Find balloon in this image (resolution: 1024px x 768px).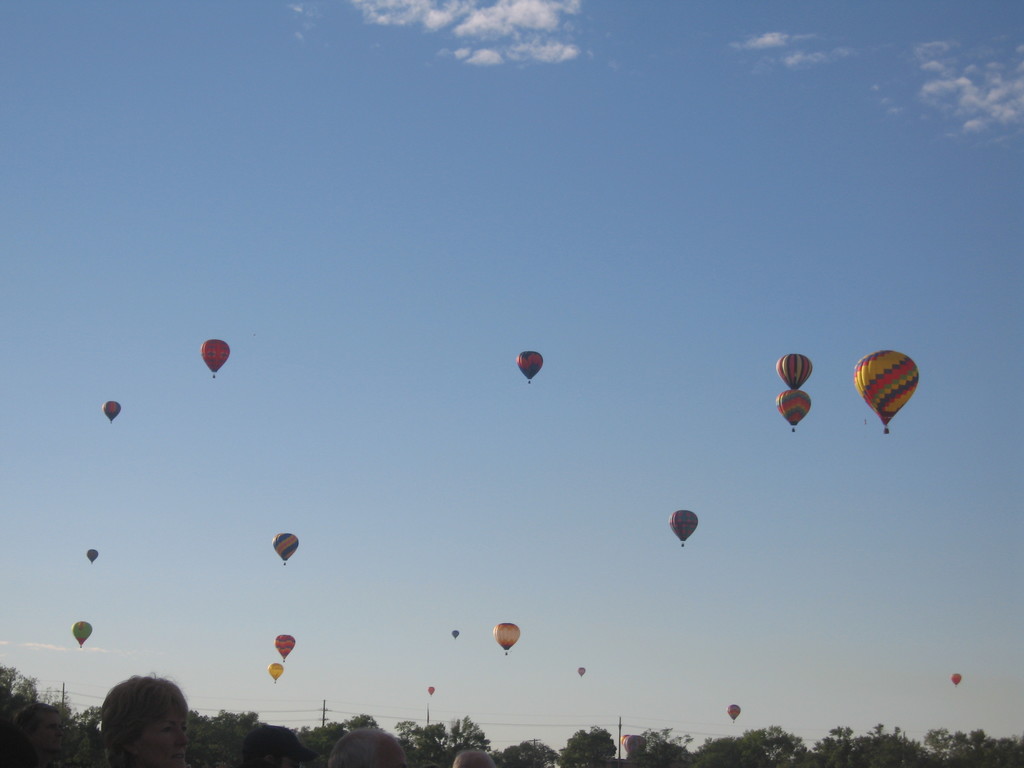
(200,338,231,374).
